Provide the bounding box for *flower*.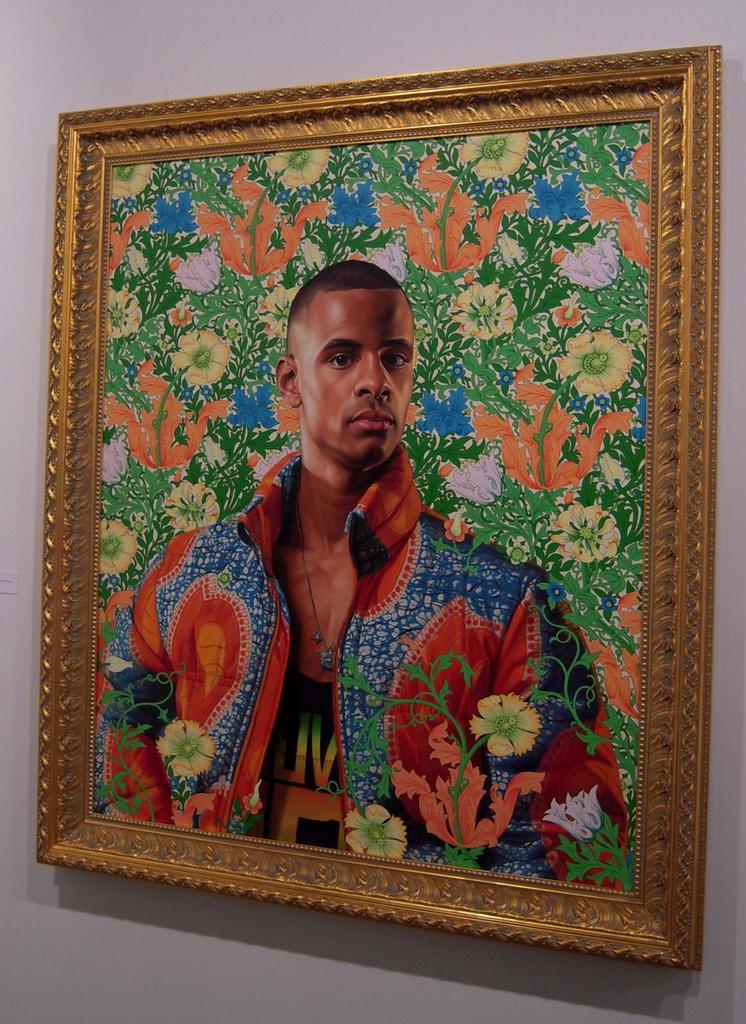
detection(546, 786, 629, 841).
